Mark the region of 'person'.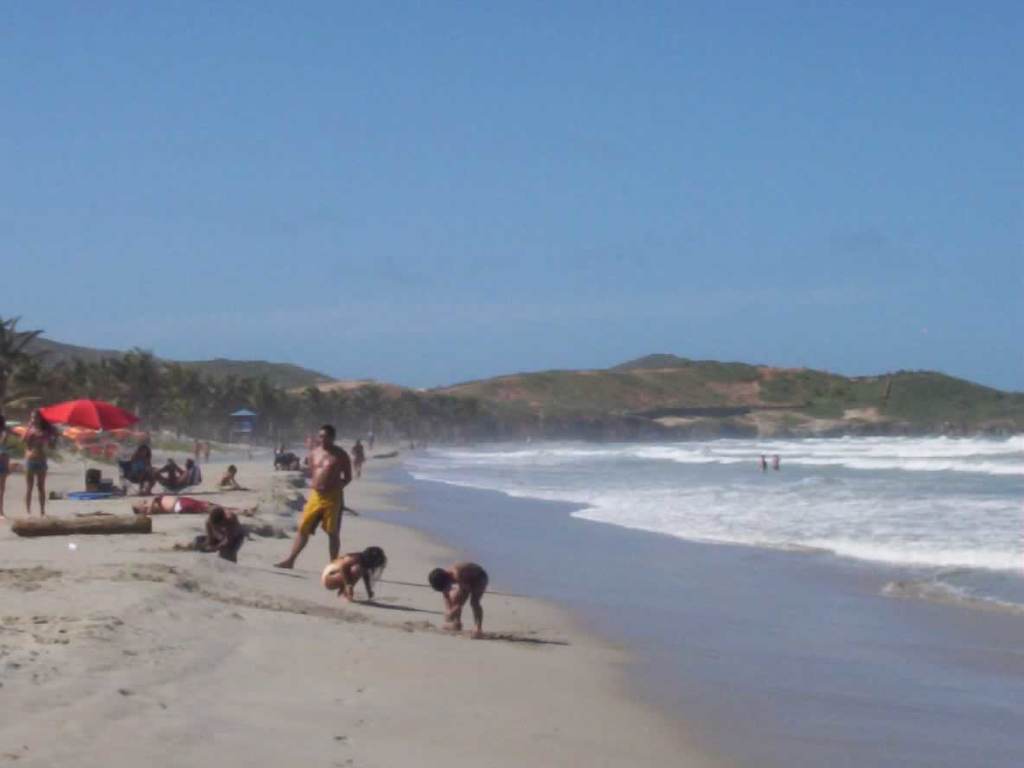
Region: 221/469/249/495.
